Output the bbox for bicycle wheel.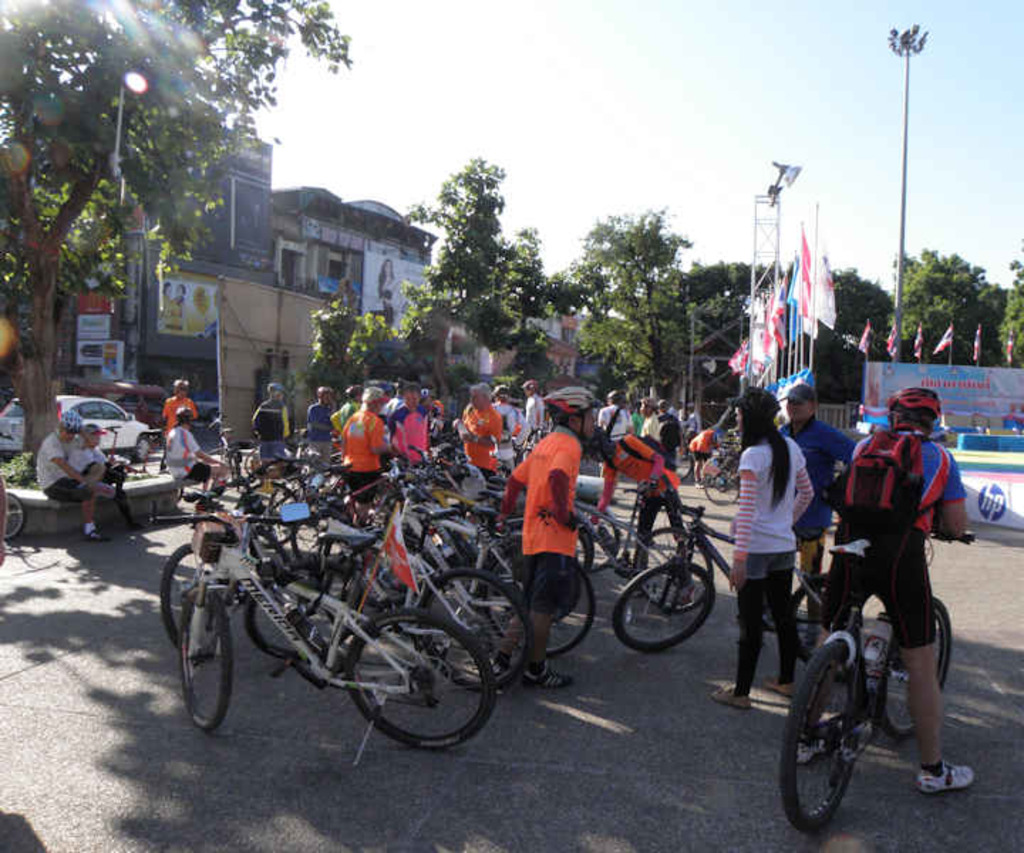
532, 570, 600, 660.
